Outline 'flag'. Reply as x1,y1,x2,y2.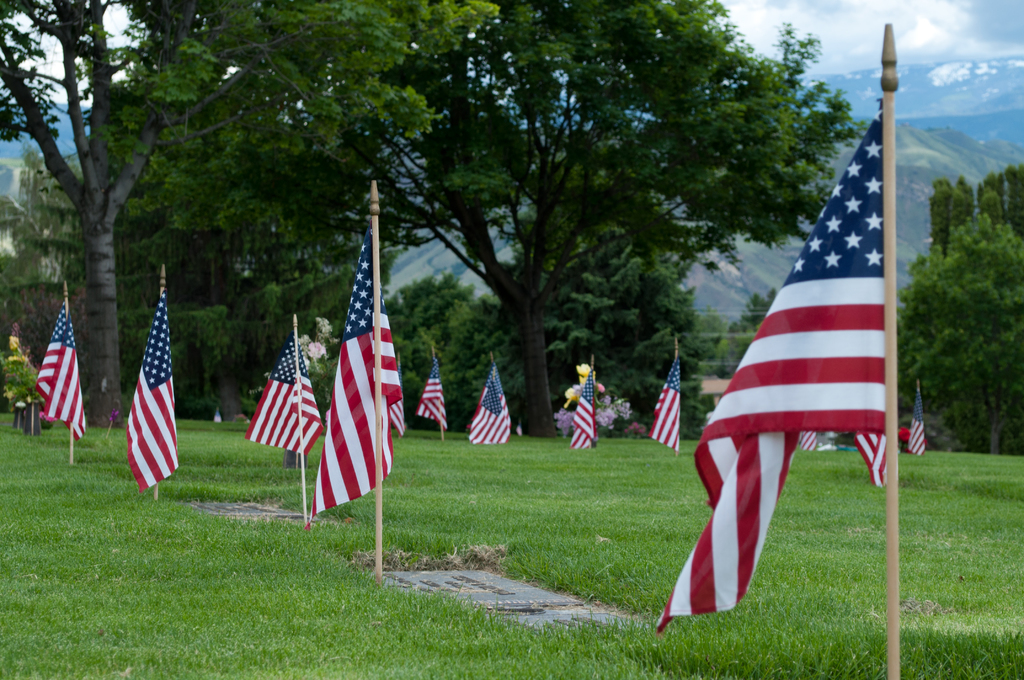
33,304,95,432.
